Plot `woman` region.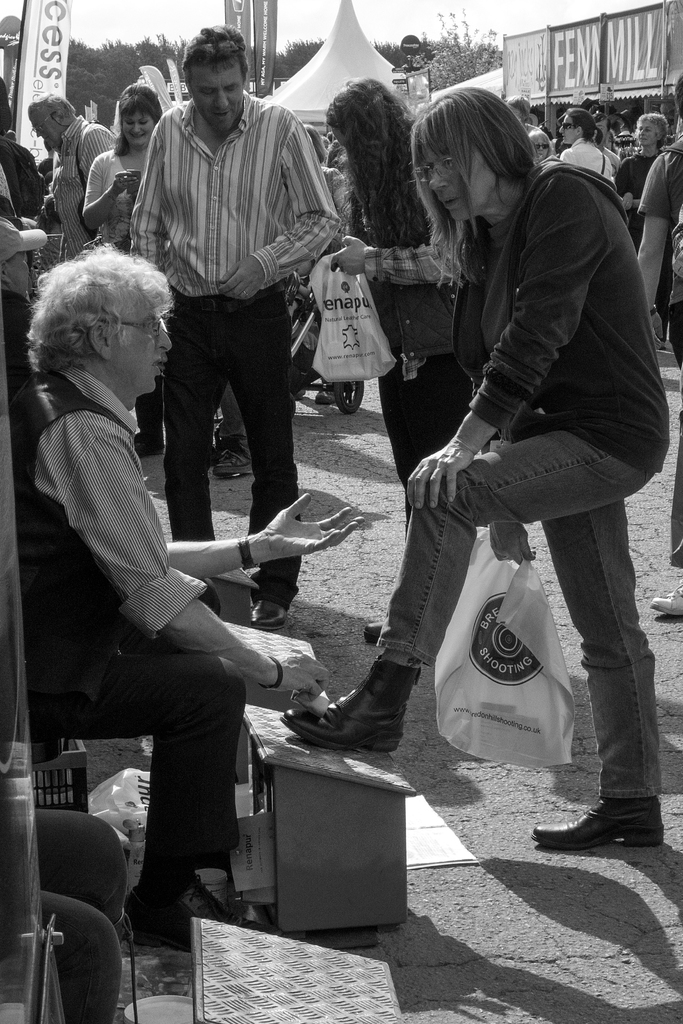
Plotted at (left=611, top=109, right=659, bottom=245).
